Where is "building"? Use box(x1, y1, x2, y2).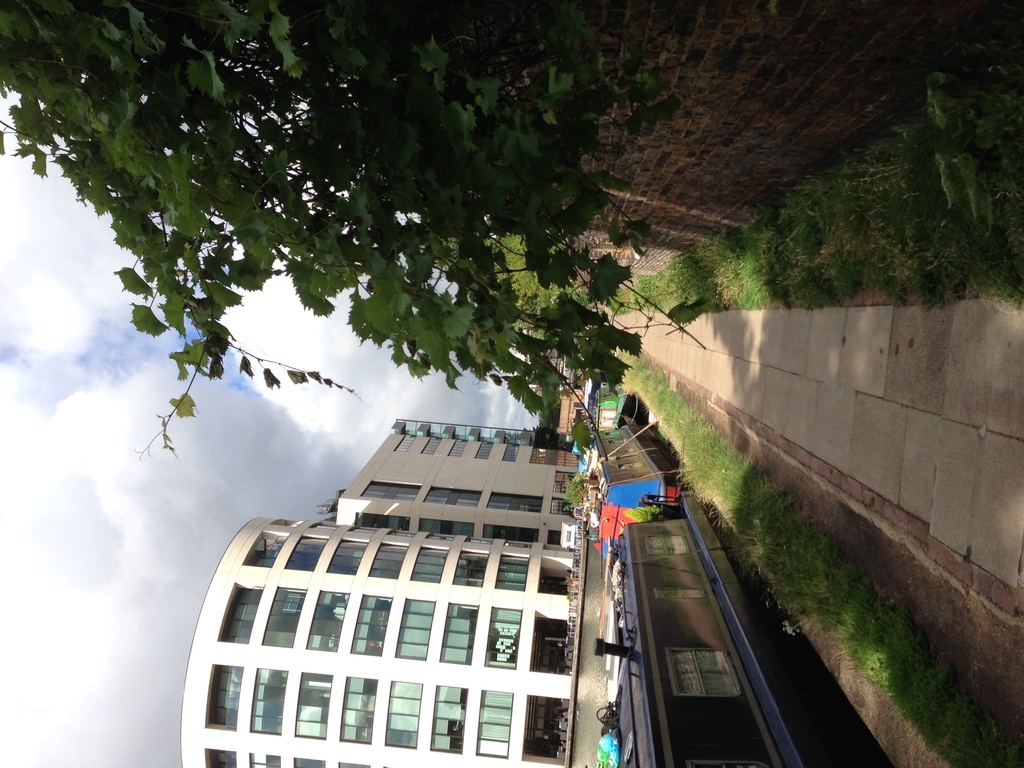
box(180, 515, 604, 767).
